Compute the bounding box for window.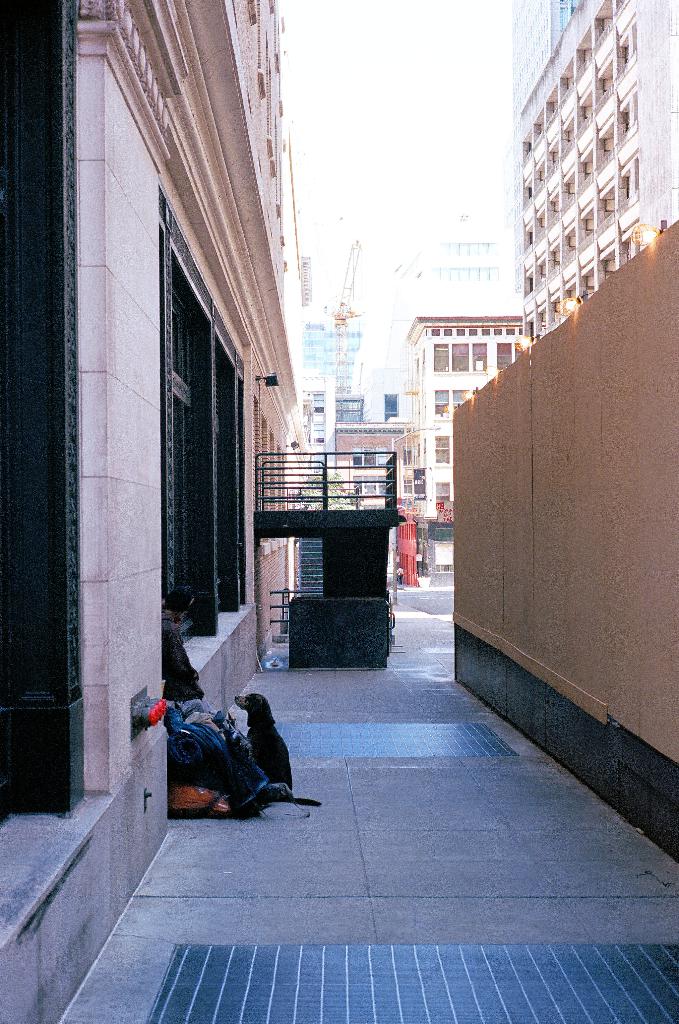
598/238/615/288.
